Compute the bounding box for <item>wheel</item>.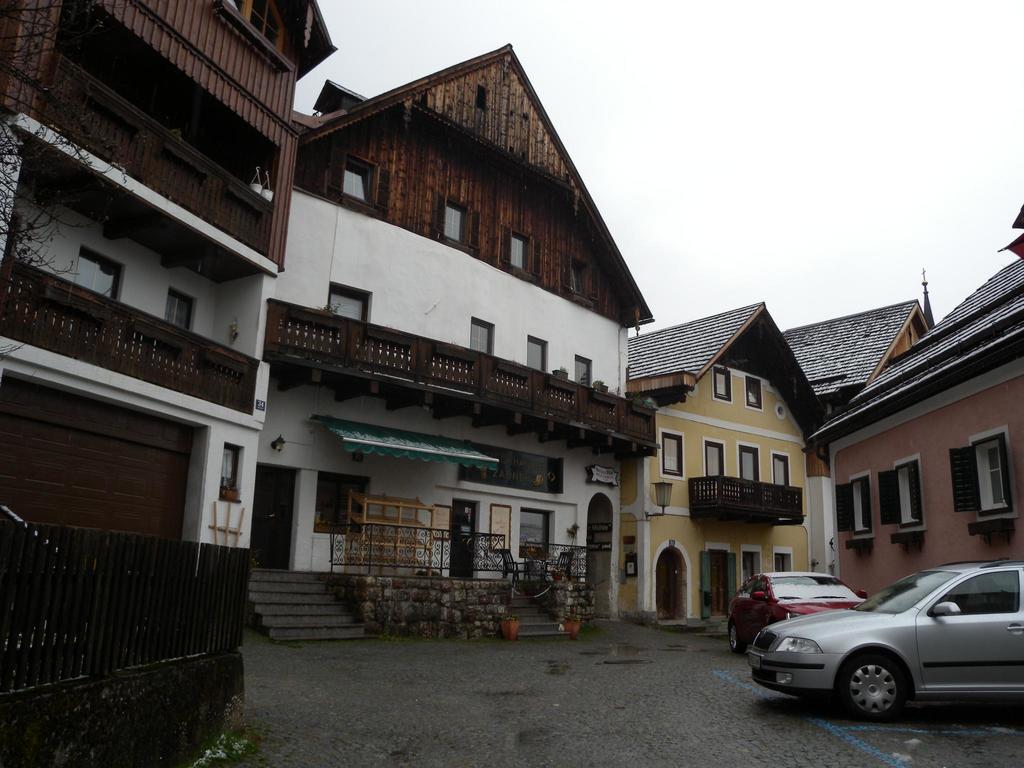
730/616/748/652.
